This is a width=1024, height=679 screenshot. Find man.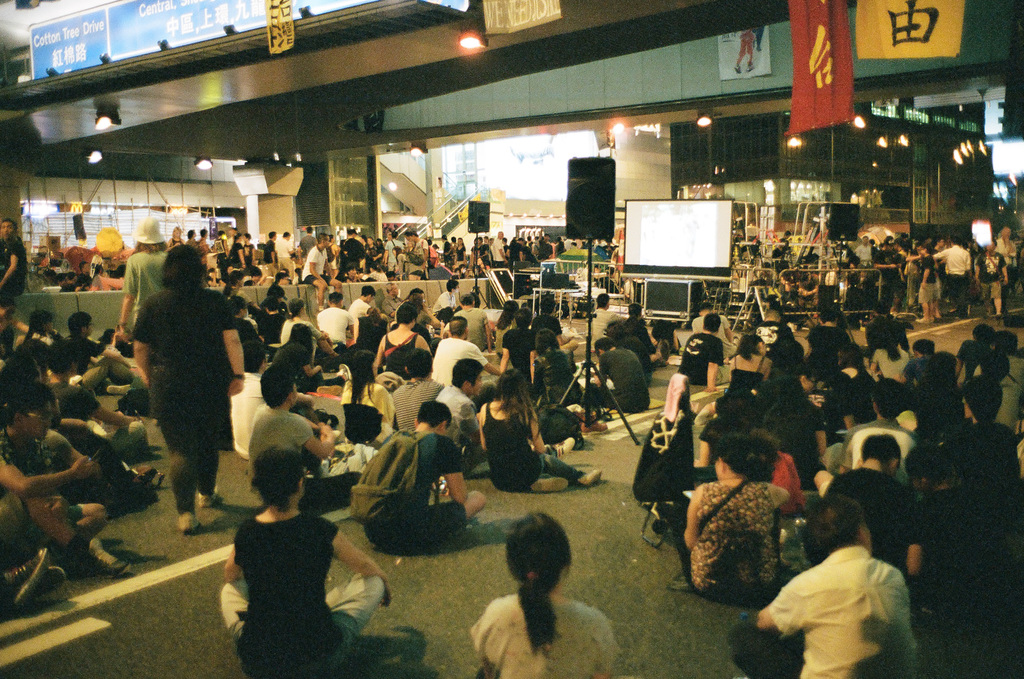
Bounding box: [383, 279, 409, 315].
